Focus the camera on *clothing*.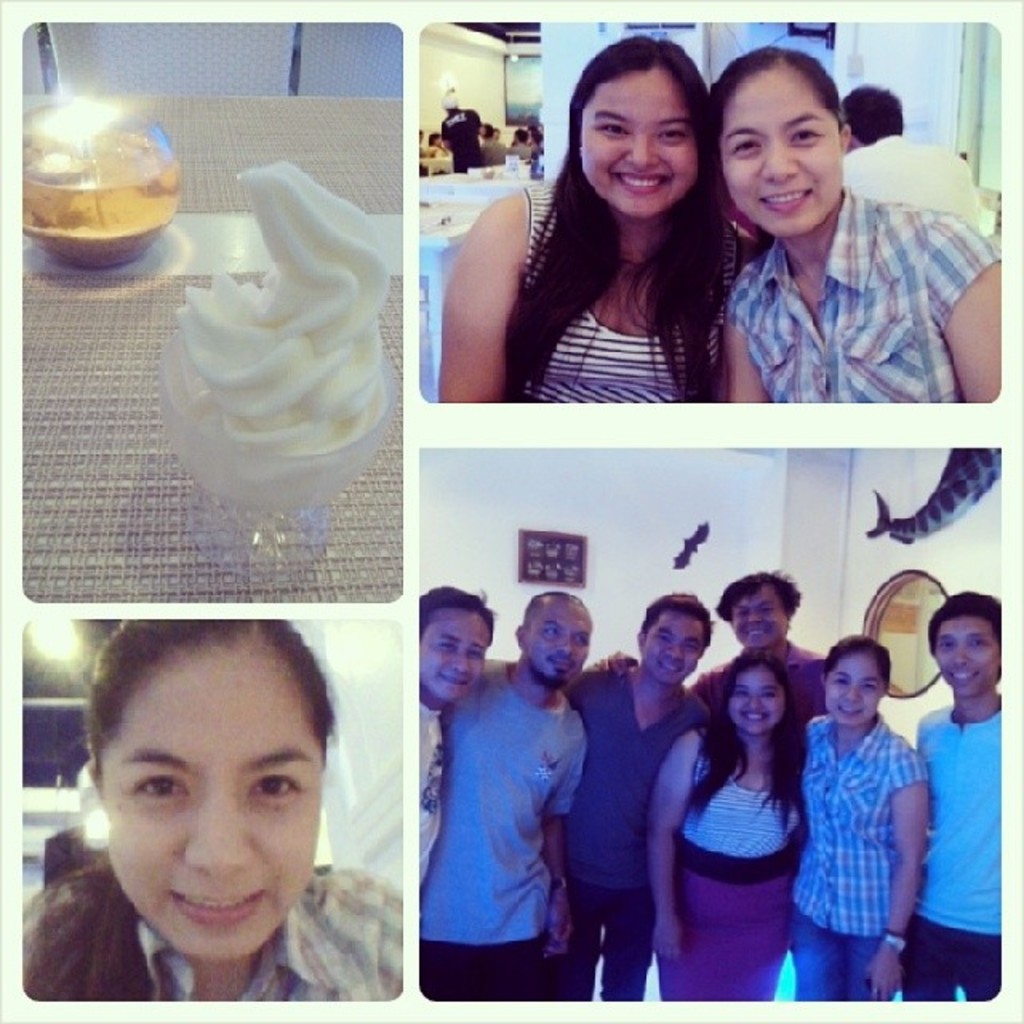
Focus region: l=520, t=171, r=744, b=411.
